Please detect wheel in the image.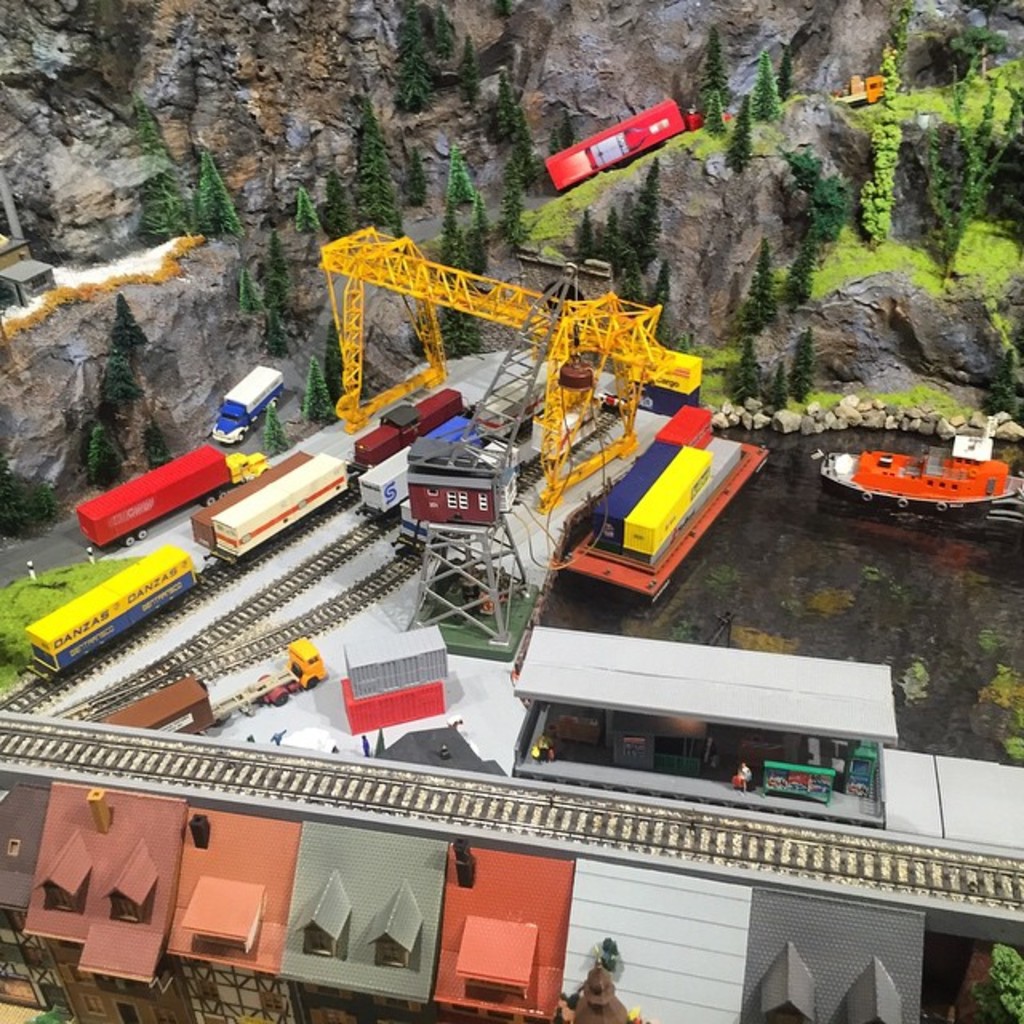
x1=203, y1=494, x2=214, y2=501.
